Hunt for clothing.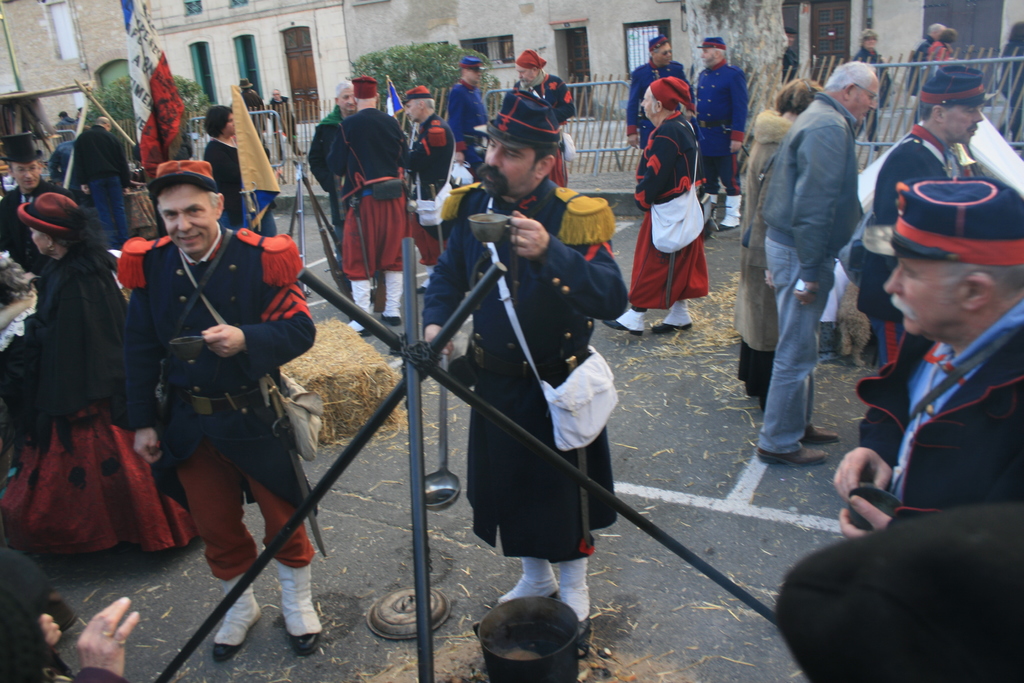
Hunted down at pyautogui.locateOnScreen(264, 96, 303, 146).
